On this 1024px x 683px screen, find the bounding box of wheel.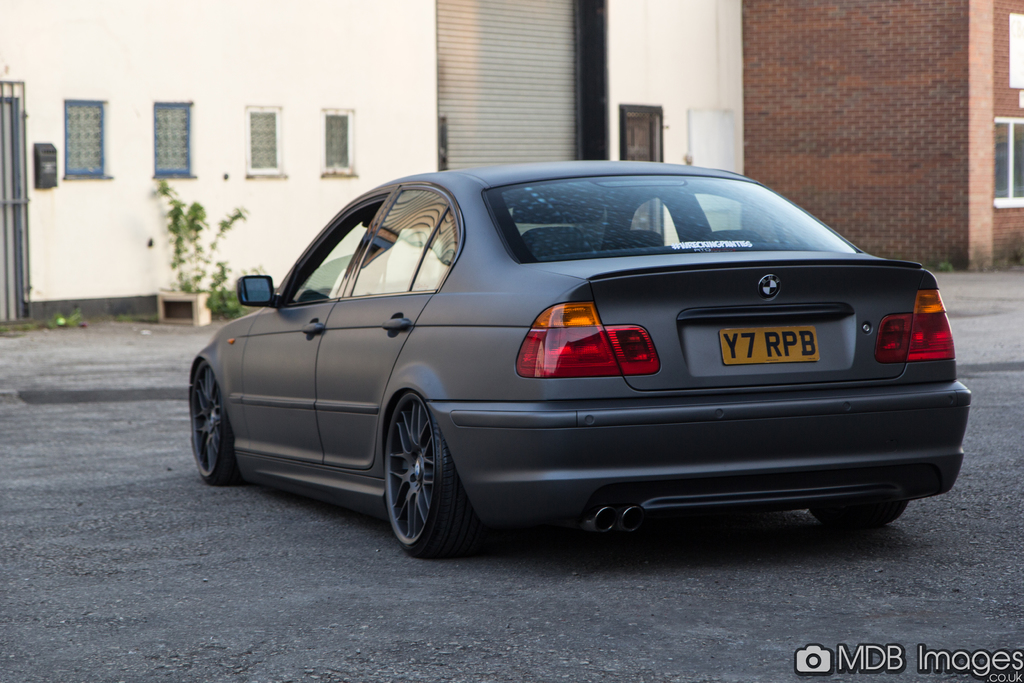
Bounding box: (186,357,238,481).
